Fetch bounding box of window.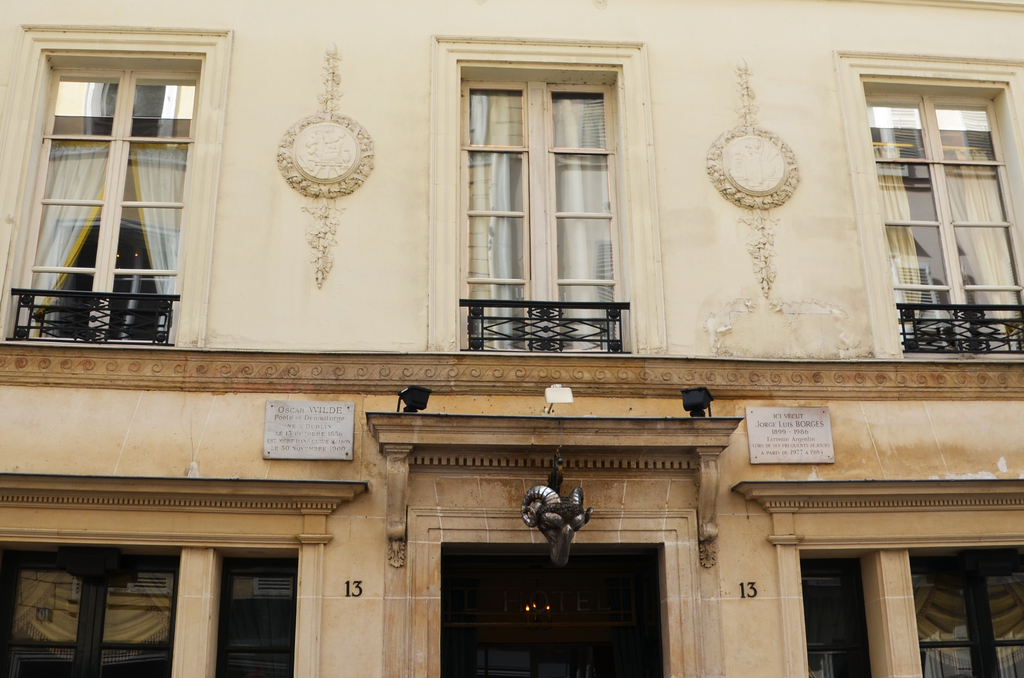
Bbox: x1=836 y1=47 x2=1023 y2=360.
